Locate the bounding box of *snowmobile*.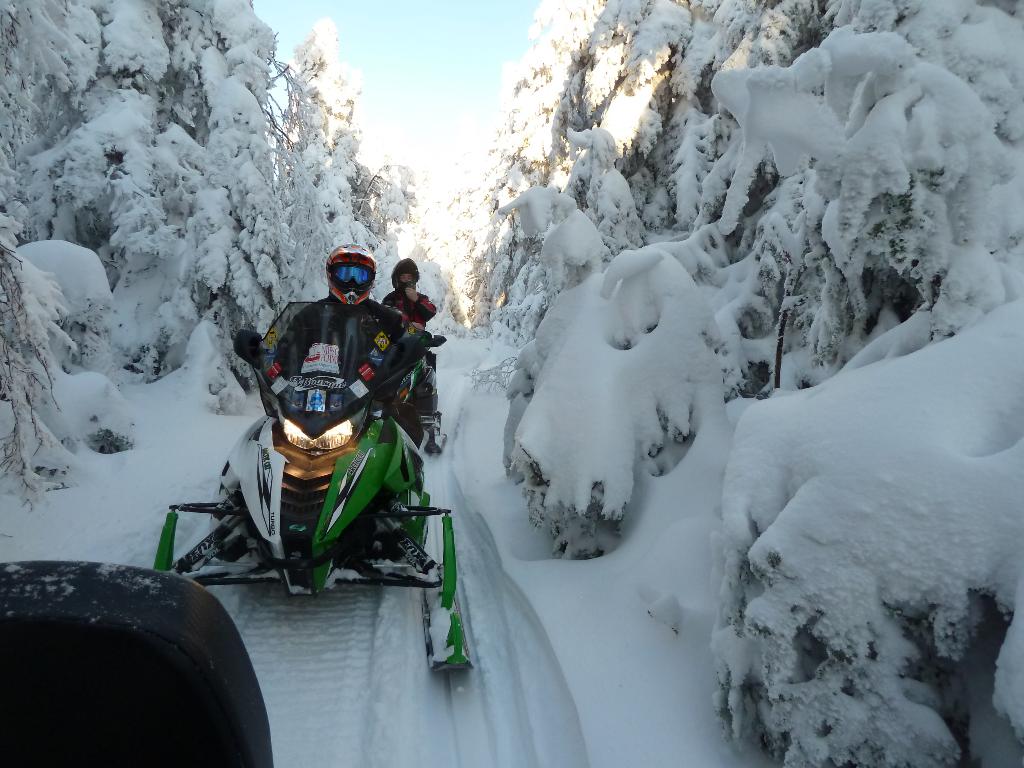
Bounding box: locate(163, 268, 473, 656).
